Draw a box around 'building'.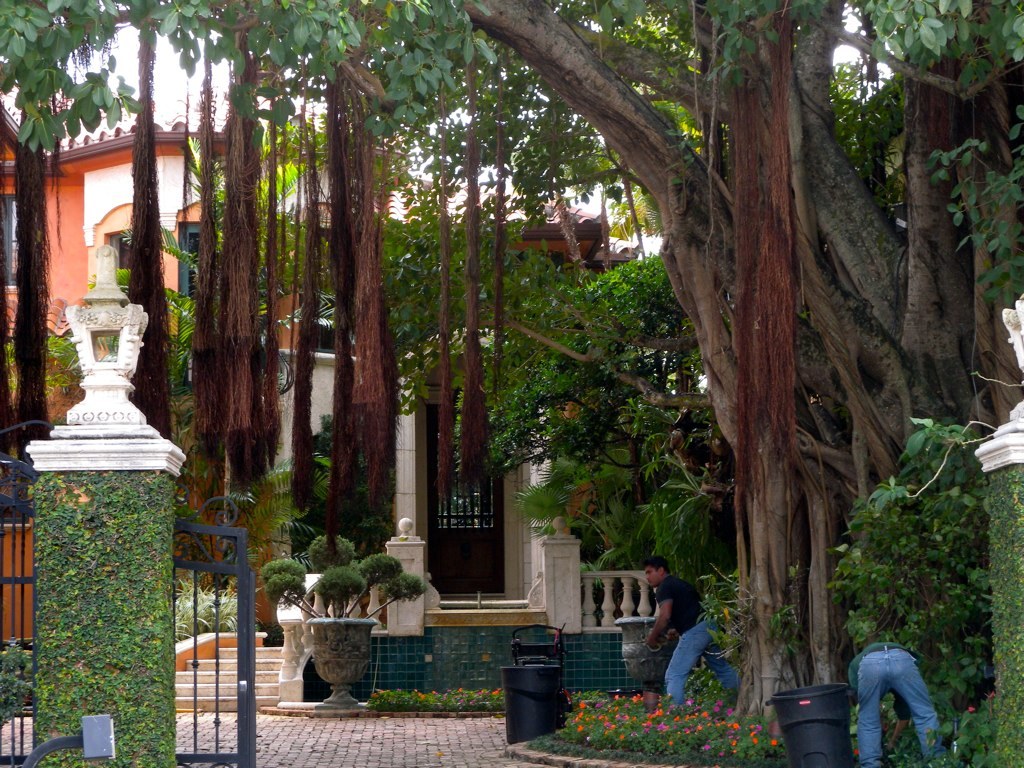
<bbox>13, 115, 662, 693</bbox>.
